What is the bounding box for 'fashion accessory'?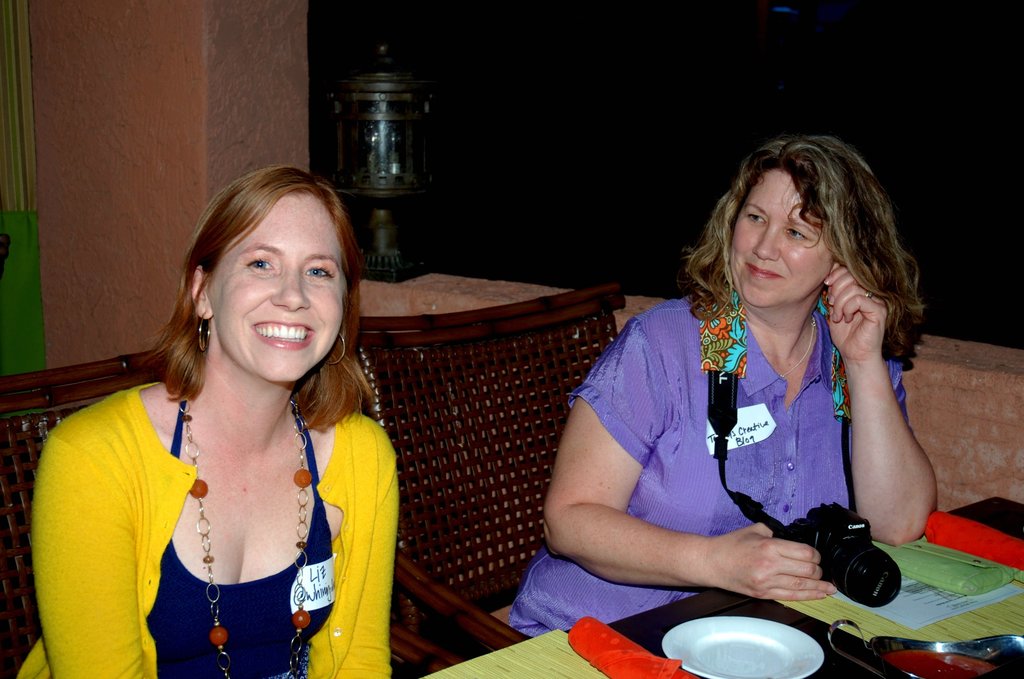
[left=866, top=291, right=877, bottom=300].
